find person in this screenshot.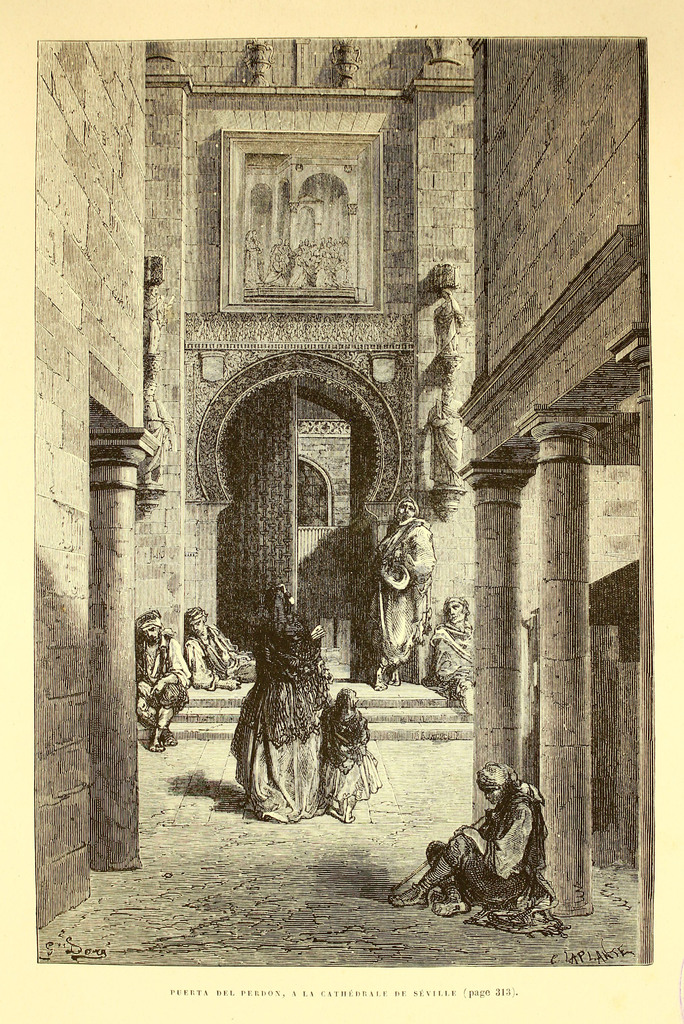
The bounding box for person is [x1=425, y1=589, x2=472, y2=722].
